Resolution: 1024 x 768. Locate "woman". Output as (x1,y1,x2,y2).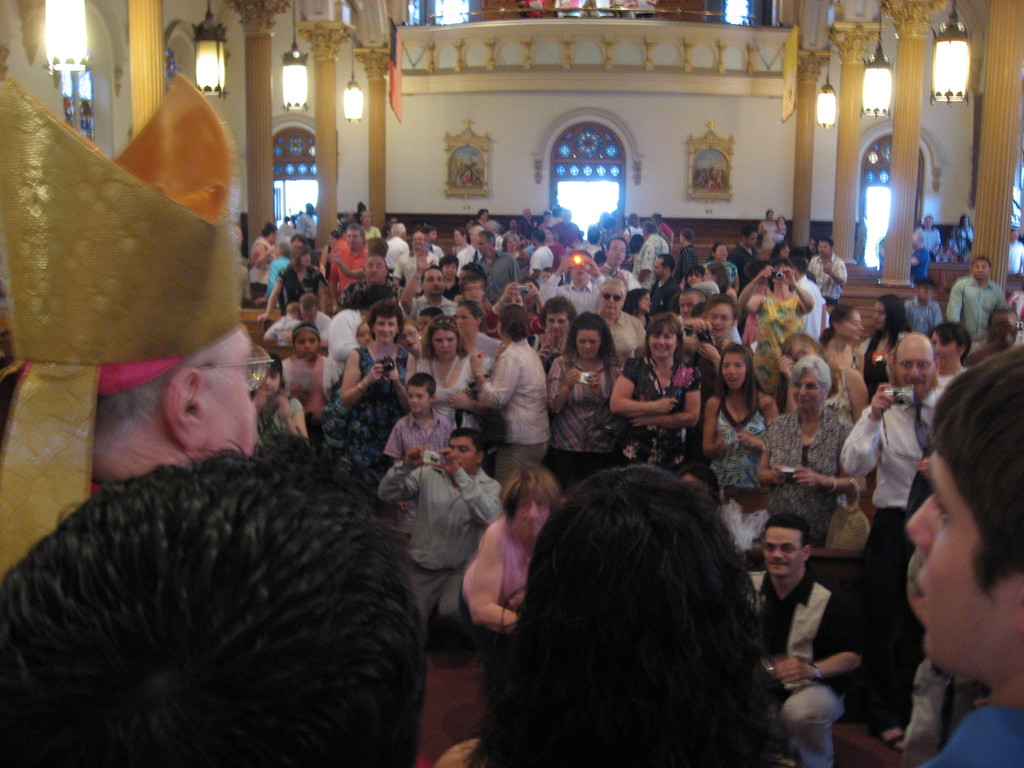
(737,258,817,361).
